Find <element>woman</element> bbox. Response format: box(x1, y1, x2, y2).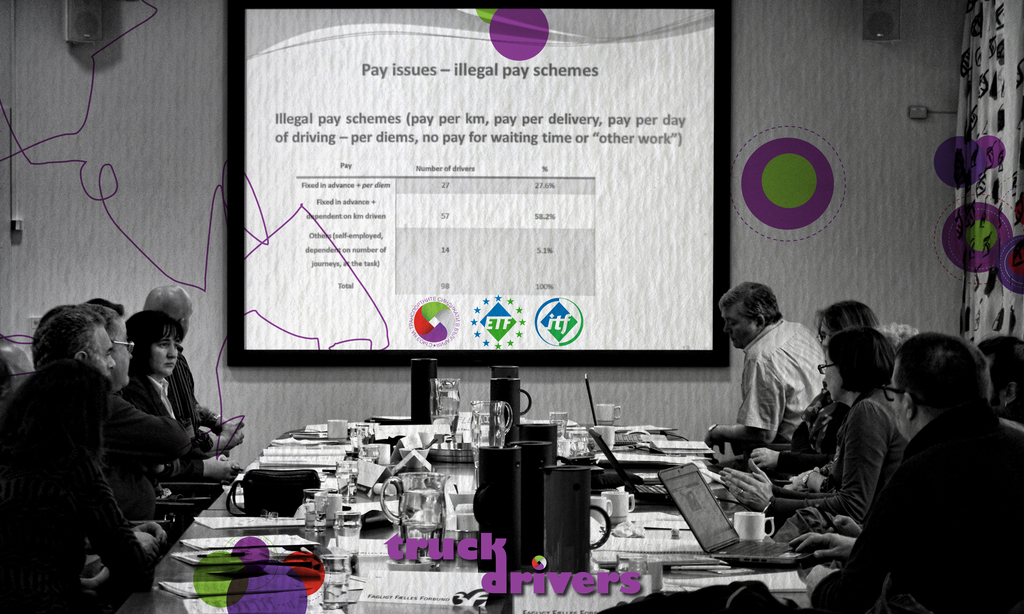
box(116, 311, 218, 491).
